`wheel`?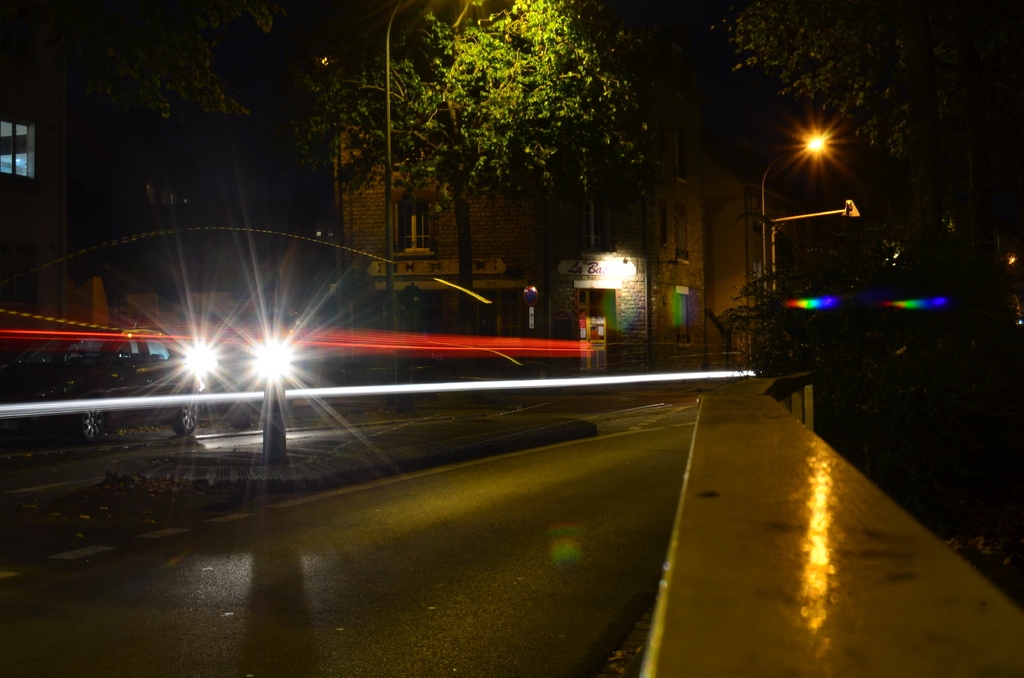
pyautogui.locateOnScreen(73, 400, 108, 442)
